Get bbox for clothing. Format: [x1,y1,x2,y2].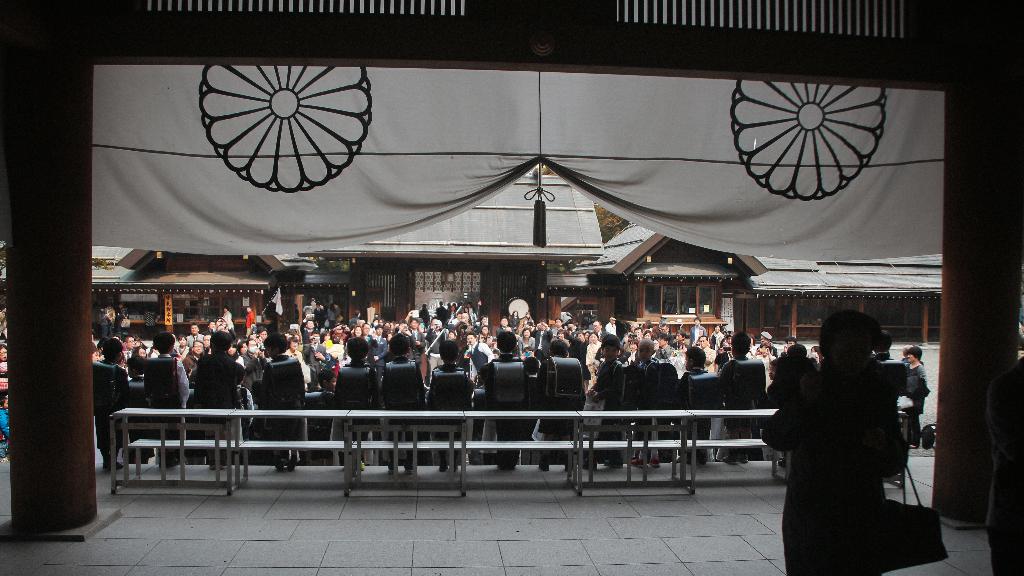
[761,349,910,575].
